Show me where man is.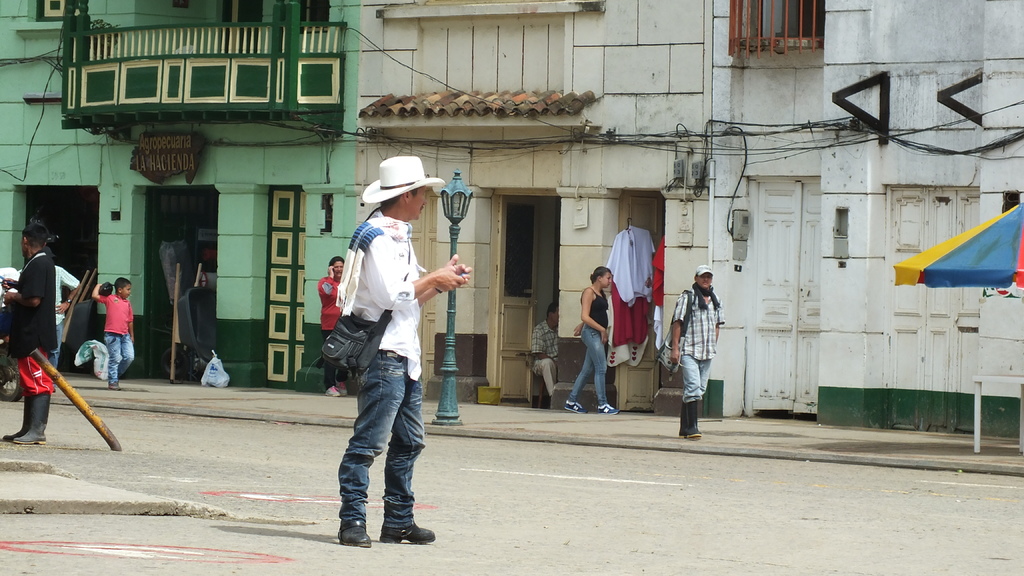
man is at [54, 256, 84, 374].
